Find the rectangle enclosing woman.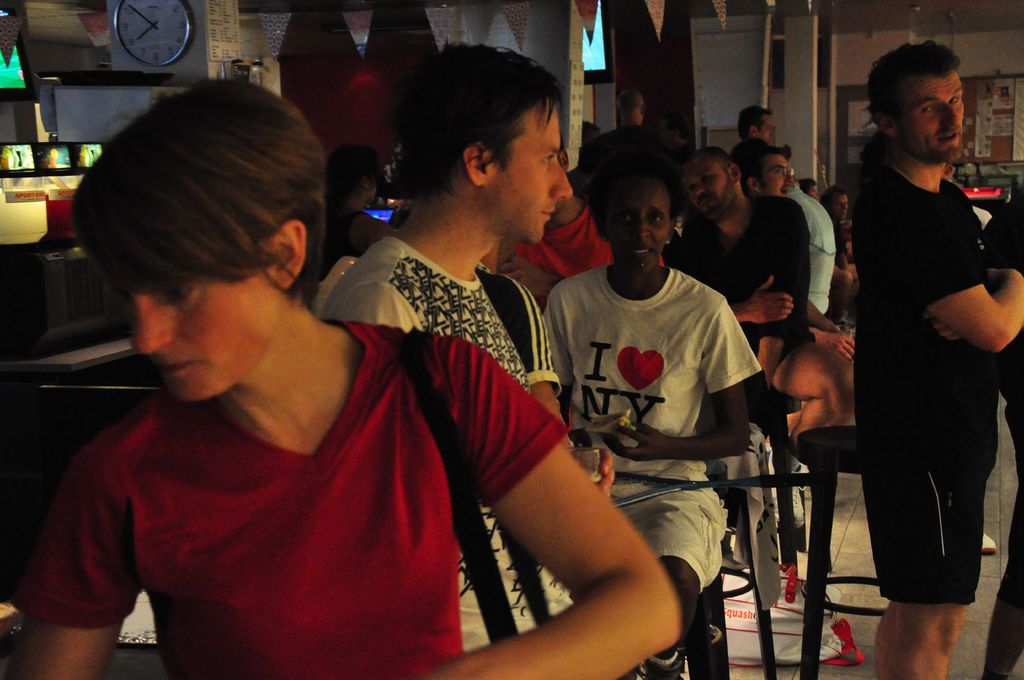
131 97 685 667.
